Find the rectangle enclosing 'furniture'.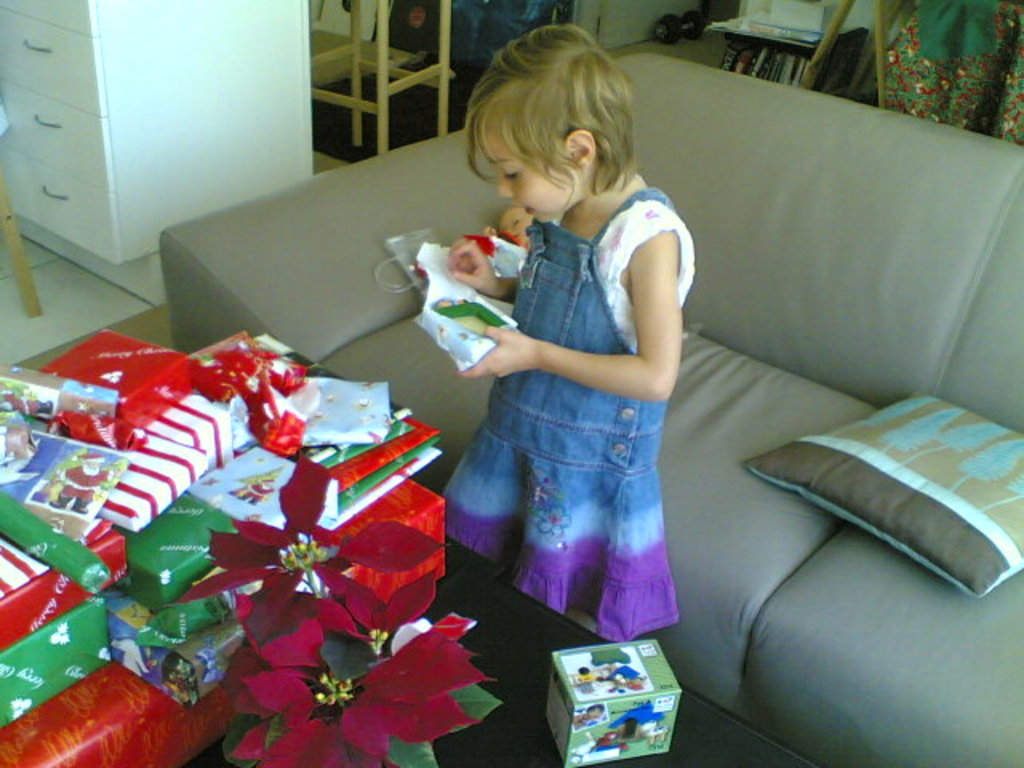
[158, 51, 1022, 766].
